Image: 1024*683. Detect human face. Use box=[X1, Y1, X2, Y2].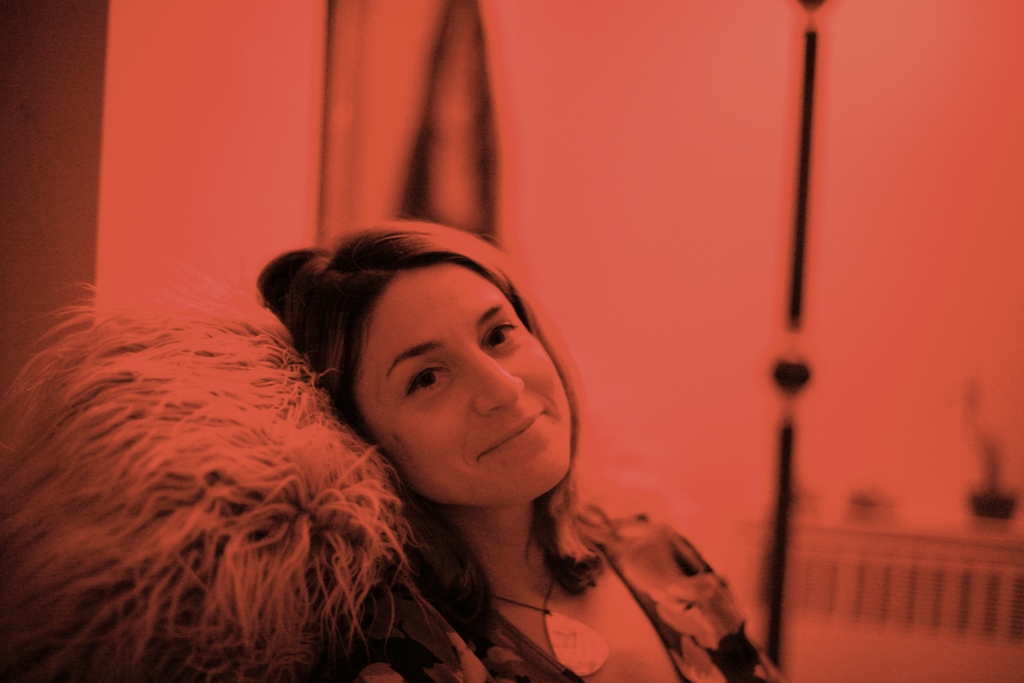
box=[361, 264, 578, 507].
